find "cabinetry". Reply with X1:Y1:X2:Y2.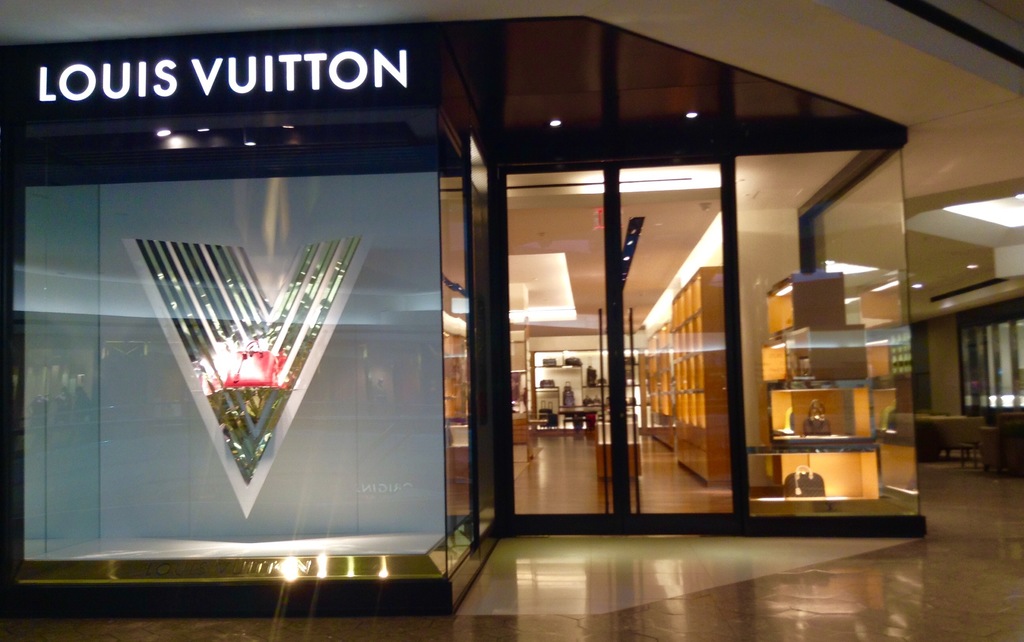
760:379:880:442.
